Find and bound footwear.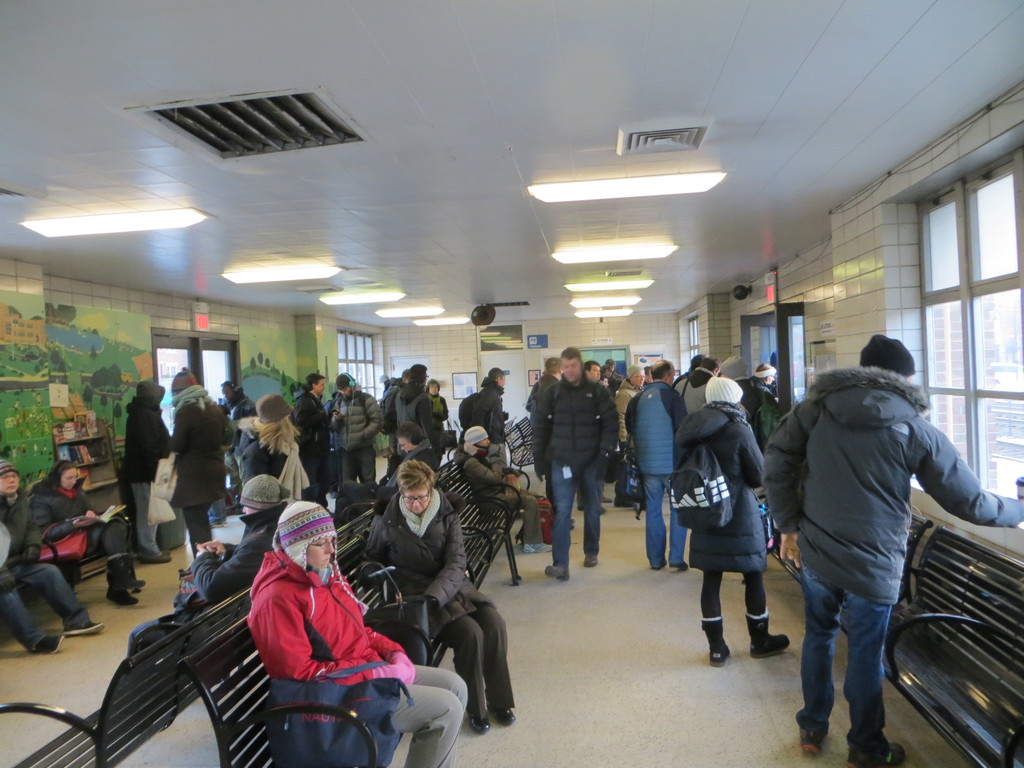
Bound: <bbox>29, 637, 65, 658</bbox>.
